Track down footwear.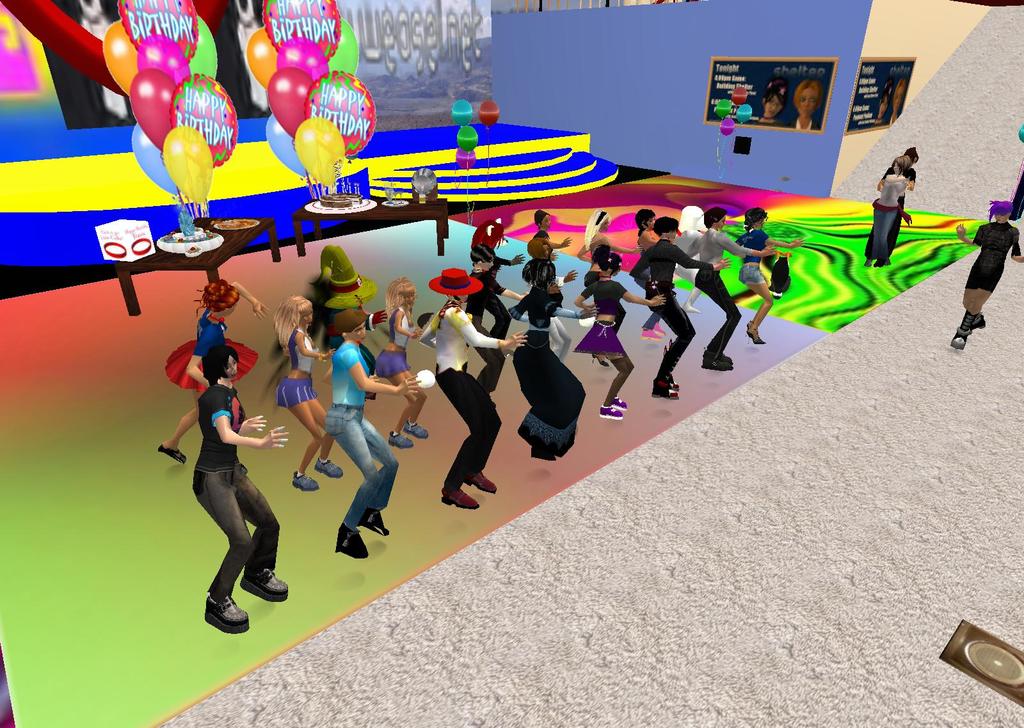
Tracked to bbox=[442, 488, 479, 507].
